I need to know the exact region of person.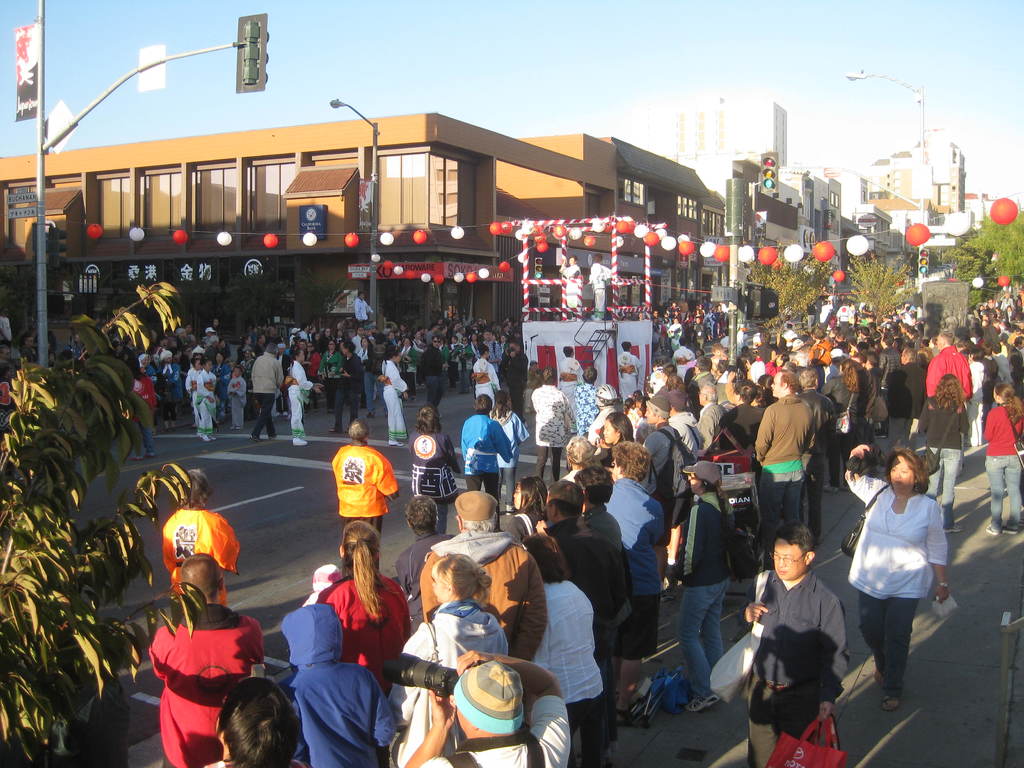
Region: [147,550,266,767].
